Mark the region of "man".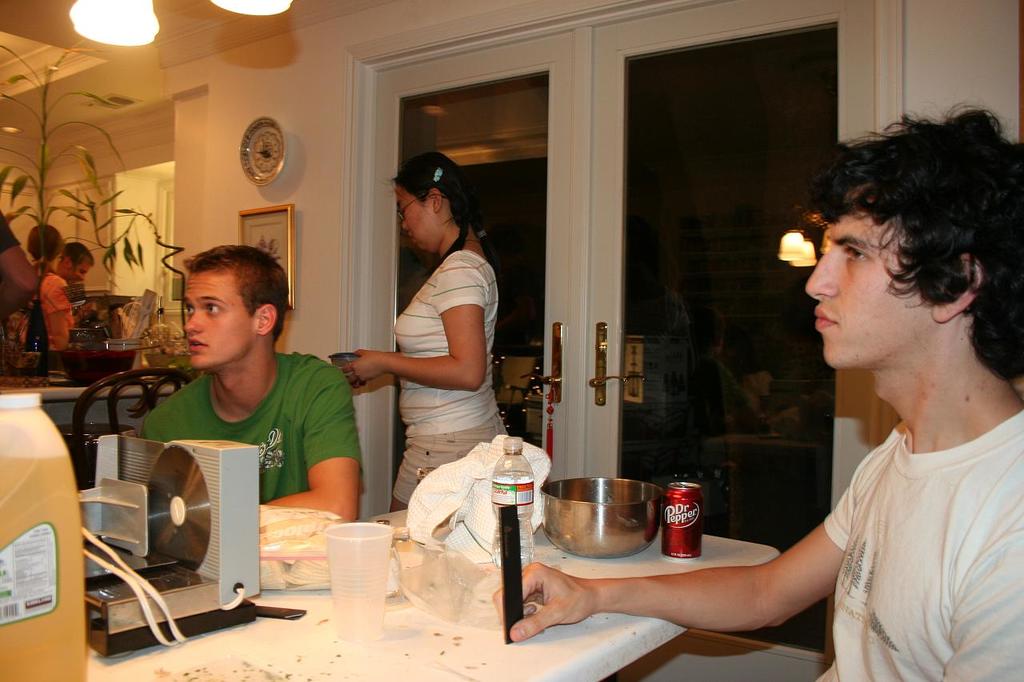
Region: <box>488,94,1023,681</box>.
